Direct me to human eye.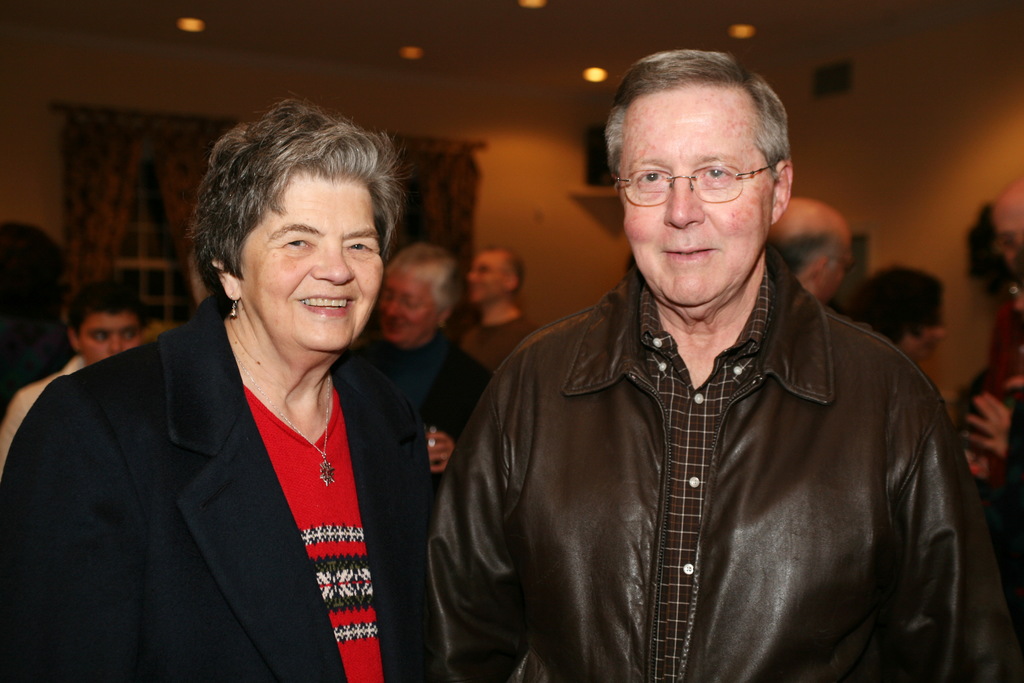
Direction: box(344, 238, 375, 254).
